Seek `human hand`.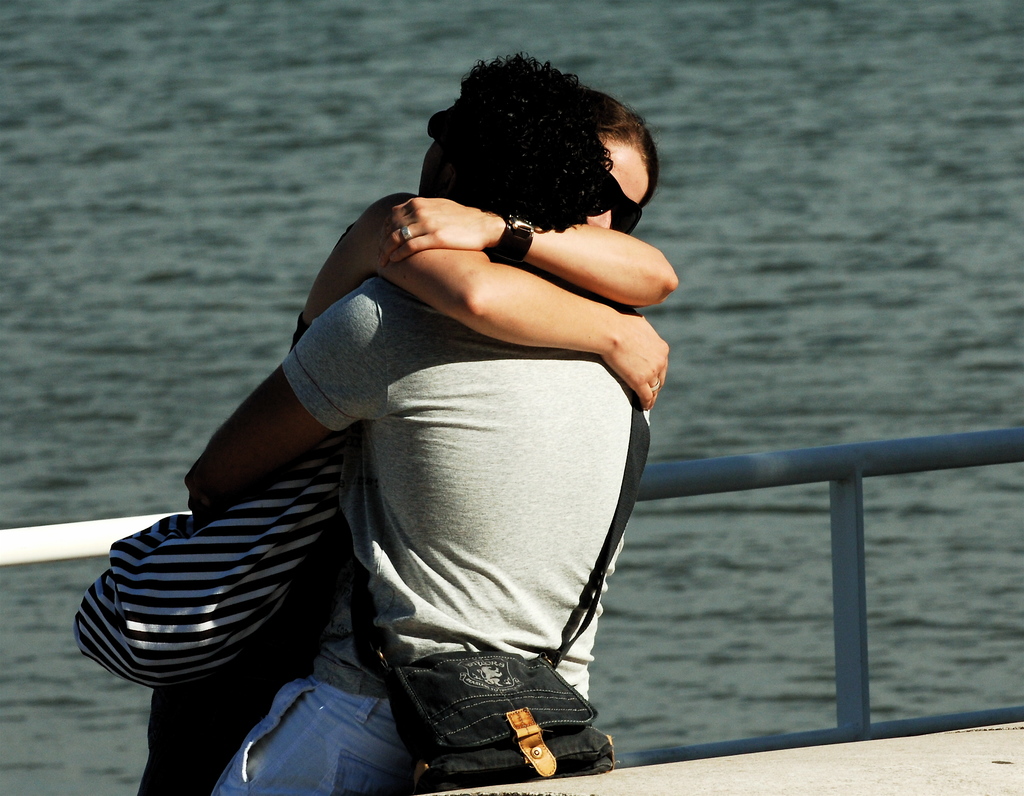
locate(377, 189, 498, 278).
